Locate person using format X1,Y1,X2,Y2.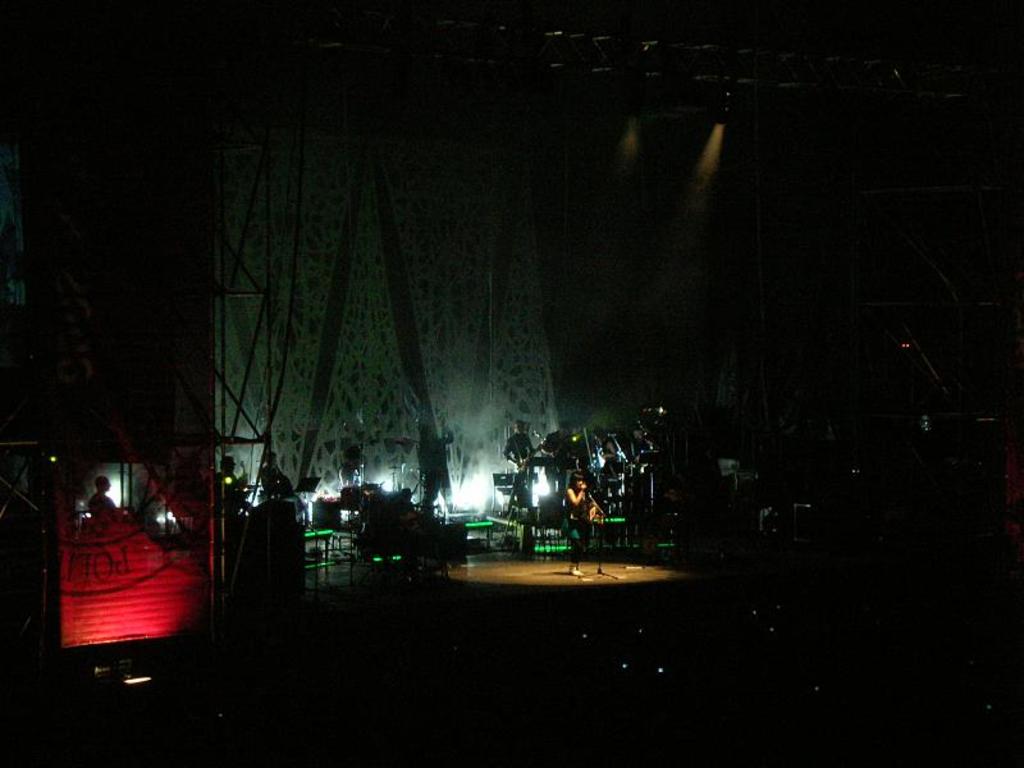
212,453,260,526.
